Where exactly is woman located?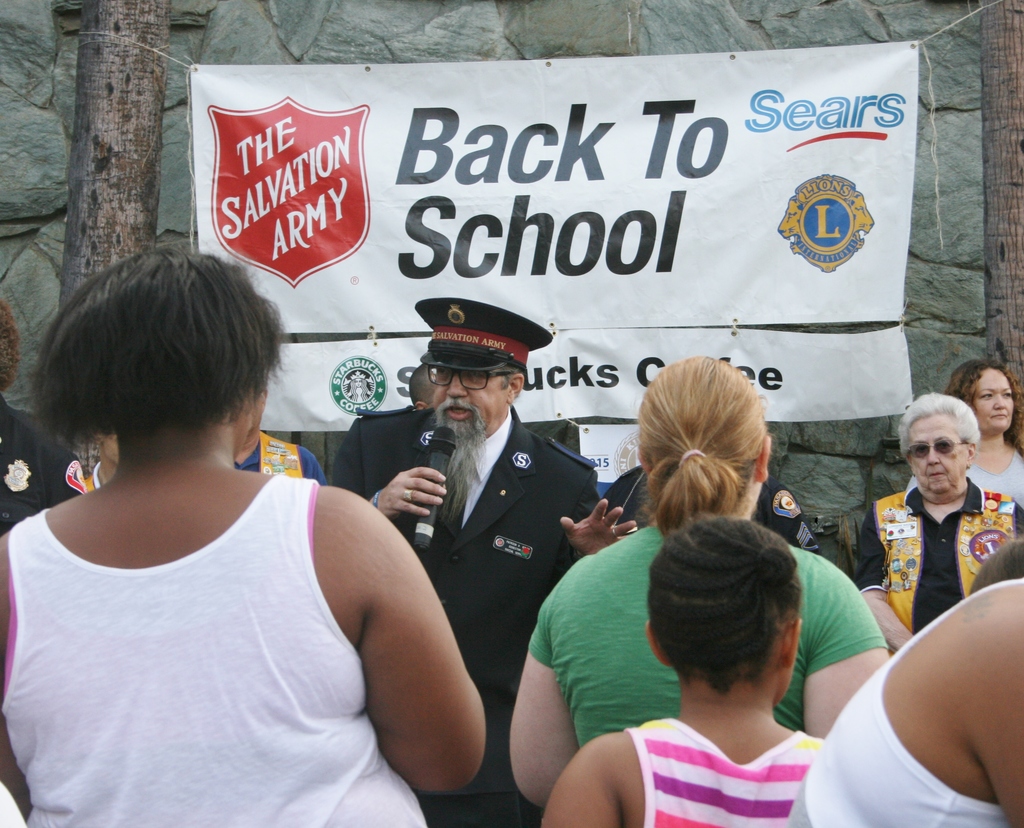
Its bounding box is {"x1": 908, "y1": 359, "x2": 1023, "y2": 503}.
